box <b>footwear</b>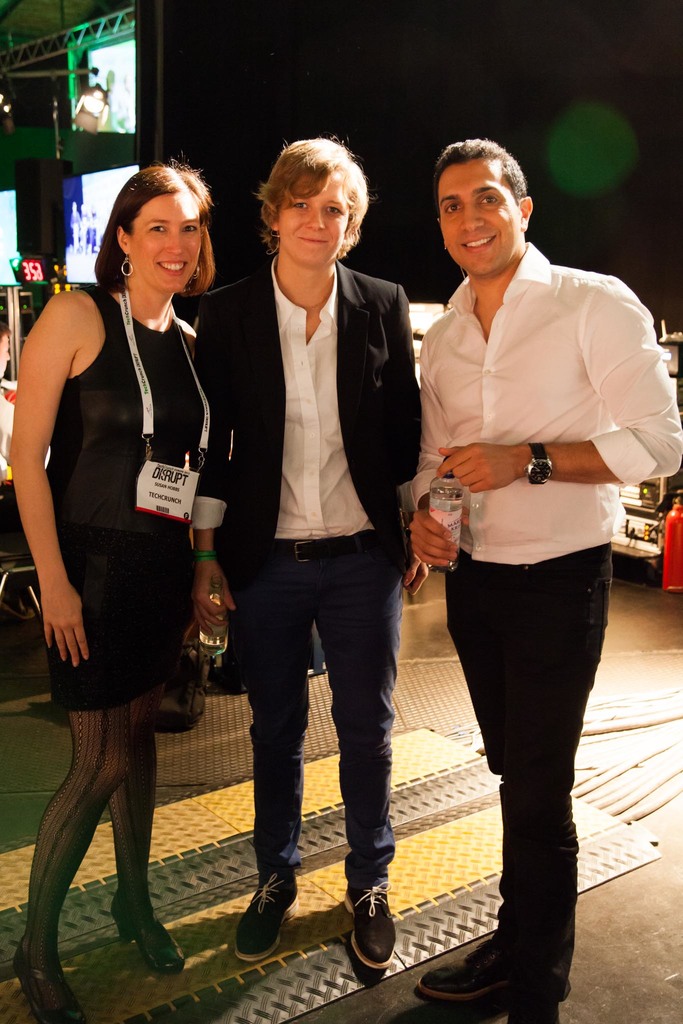
(x1=113, y1=892, x2=186, y2=977)
